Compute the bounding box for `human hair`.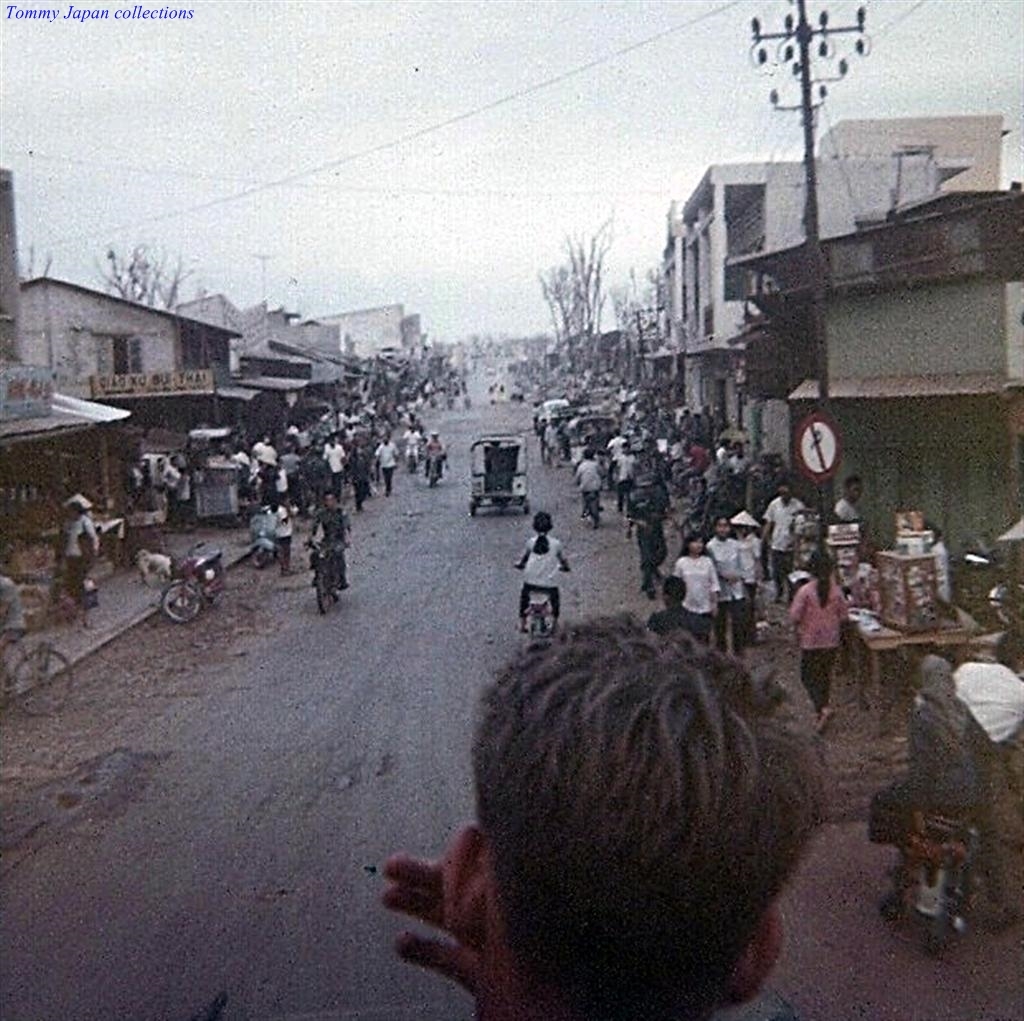
(left=805, top=545, right=831, bottom=602).
